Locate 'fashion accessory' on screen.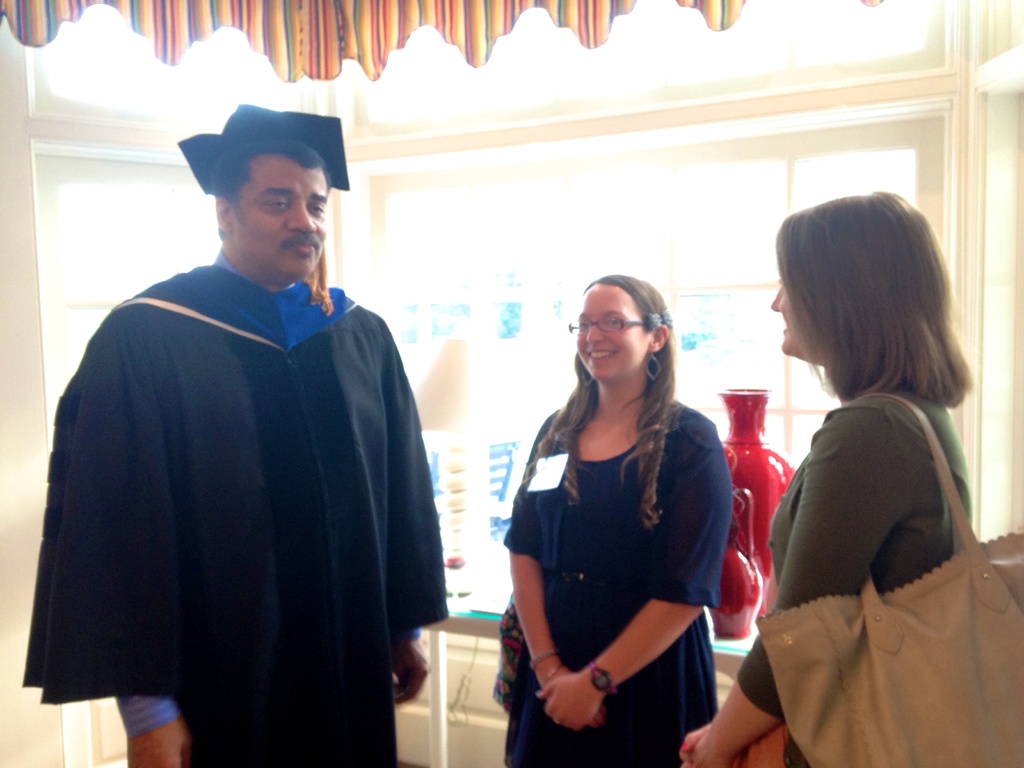
On screen at [x1=646, y1=310, x2=671, y2=328].
